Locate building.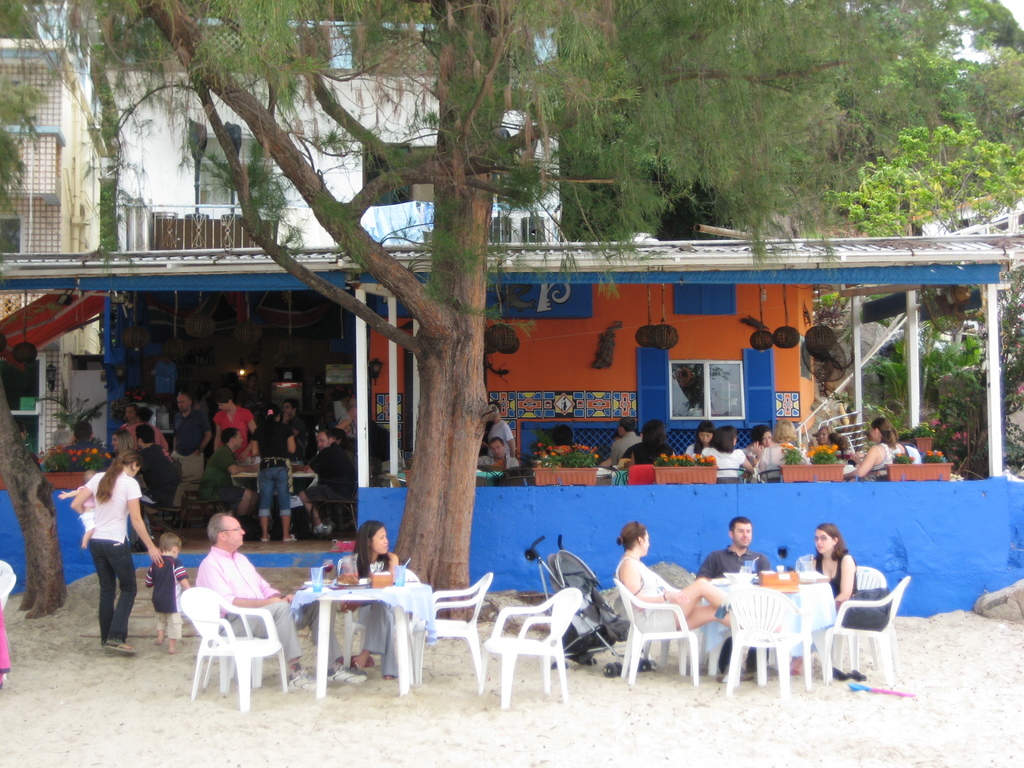
Bounding box: pyautogui.locateOnScreen(0, 39, 86, 466).
